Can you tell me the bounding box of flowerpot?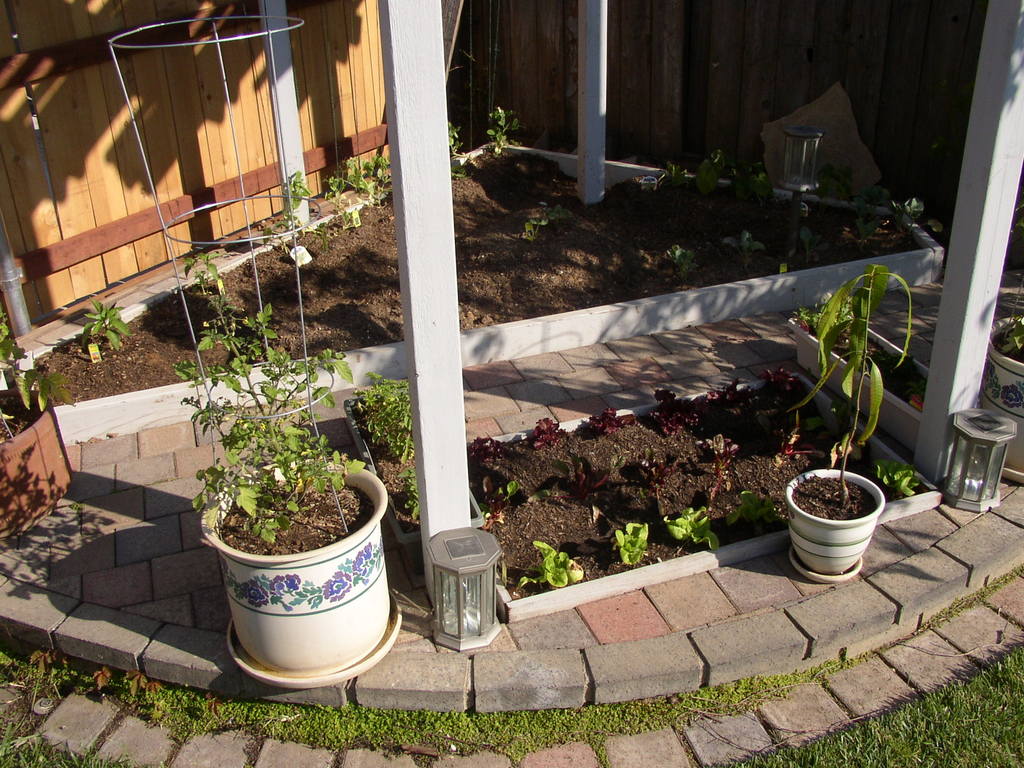
988/314/1023/479.
